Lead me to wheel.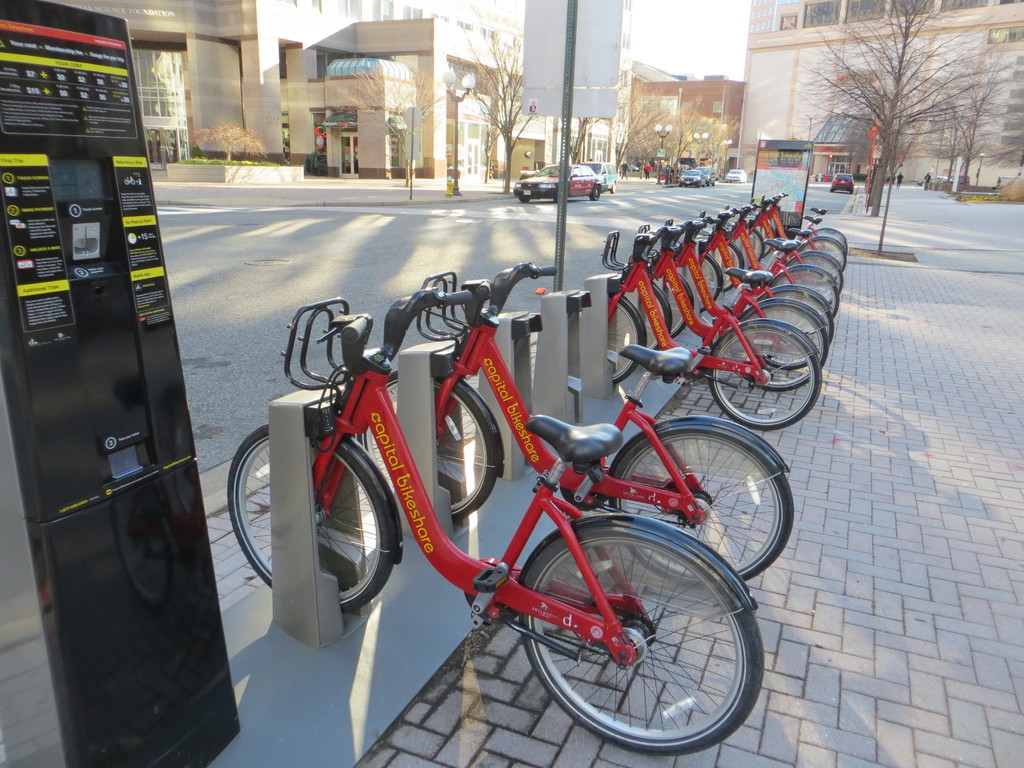
Lead to (x1=354, y1=374, x2=508, y2=522).
